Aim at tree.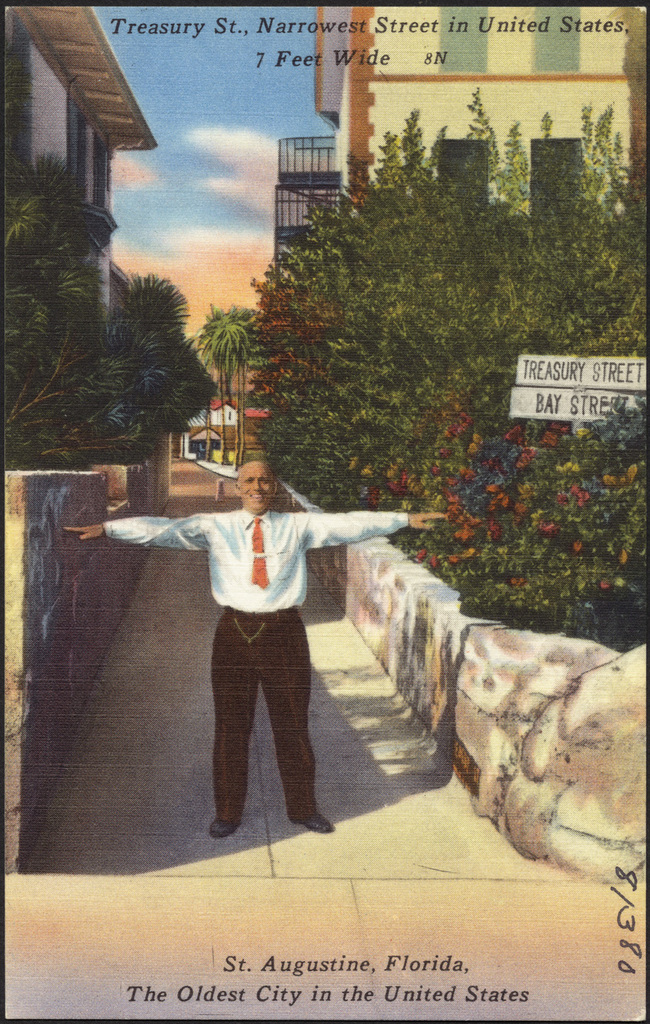
Aimed at pyautogui.locateOnScreen(92, 270, 216, 463).
